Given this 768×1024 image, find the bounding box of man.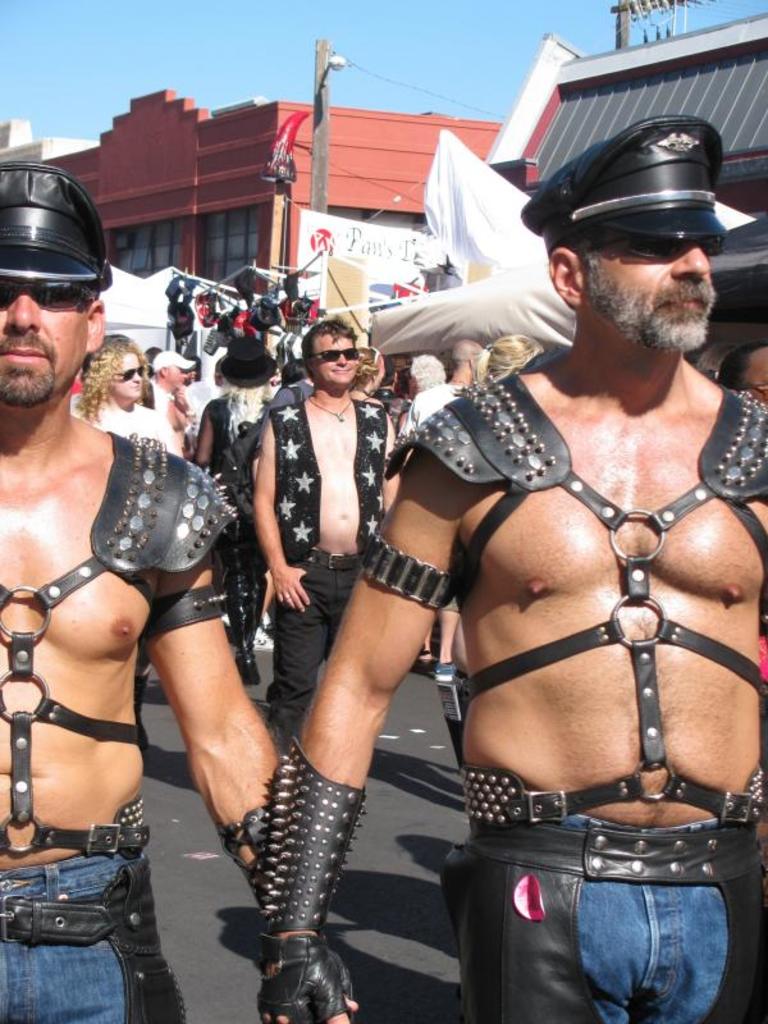
bbox(394, 338, 488, 436).
